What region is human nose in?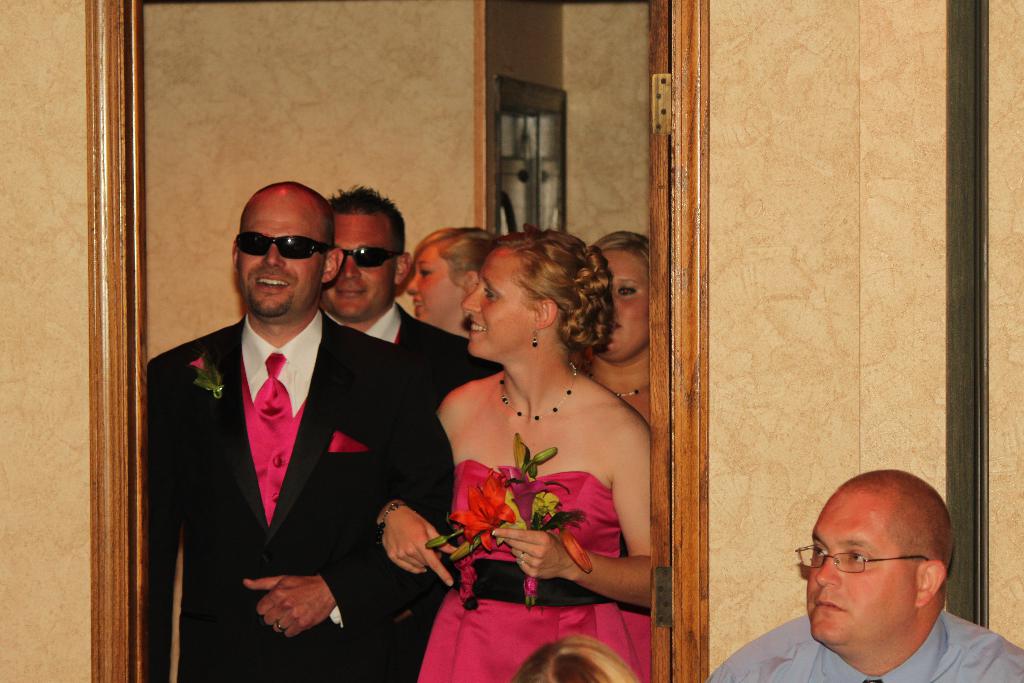
264,245,287,270.
